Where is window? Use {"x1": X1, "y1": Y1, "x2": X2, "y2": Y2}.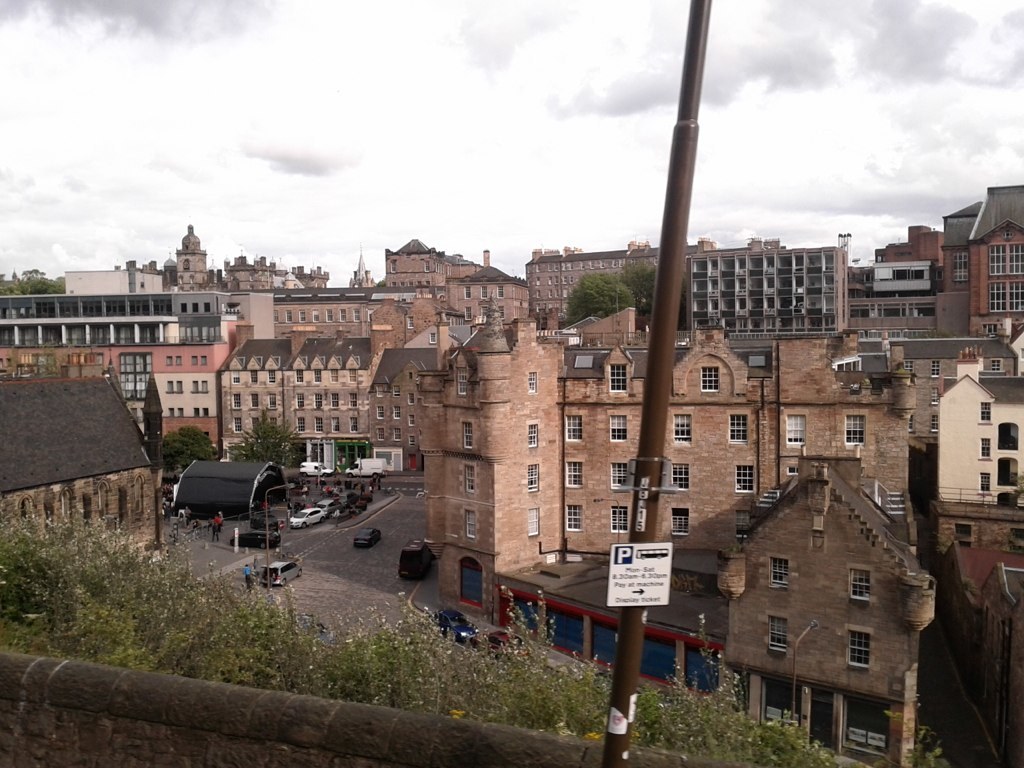
{"x1": 952, "y1": 255, "x2": 968, "y2": 276}.
